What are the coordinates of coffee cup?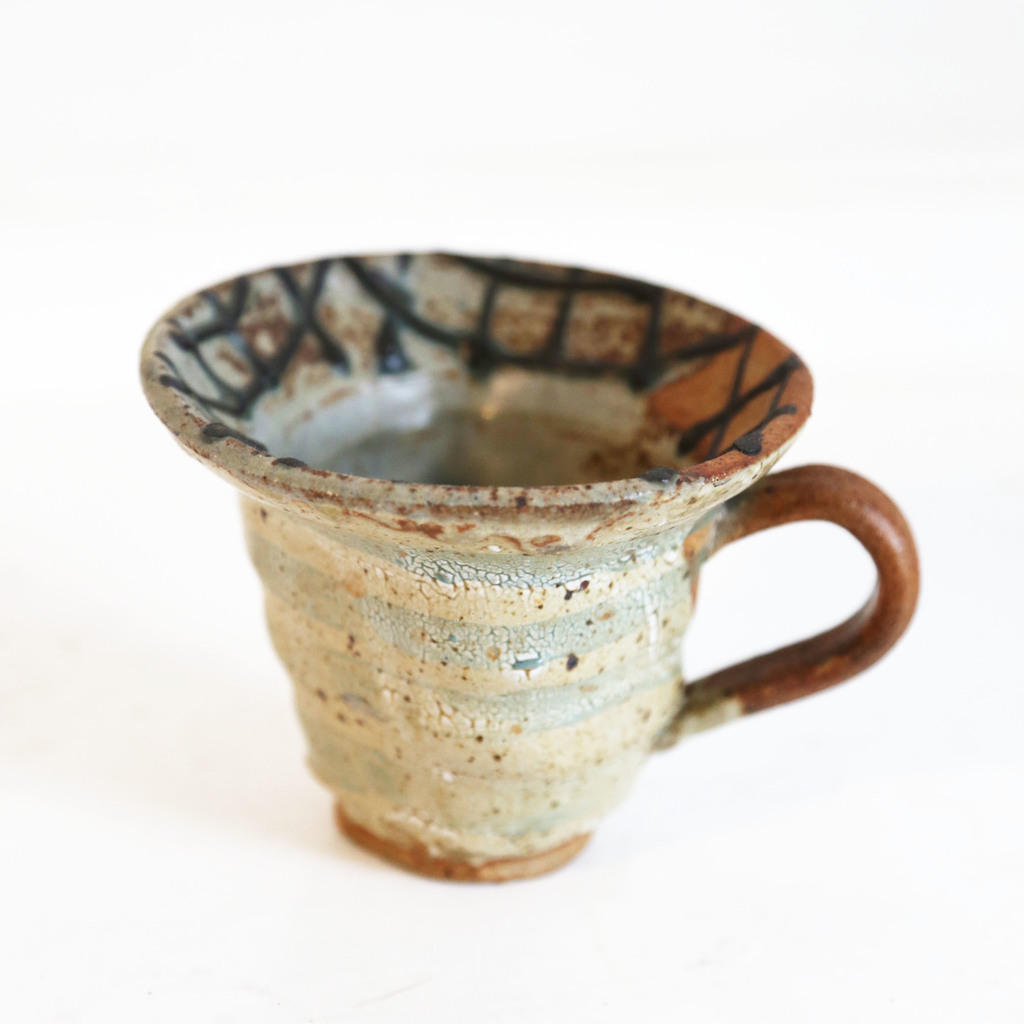
138, 246, 922, 883.
